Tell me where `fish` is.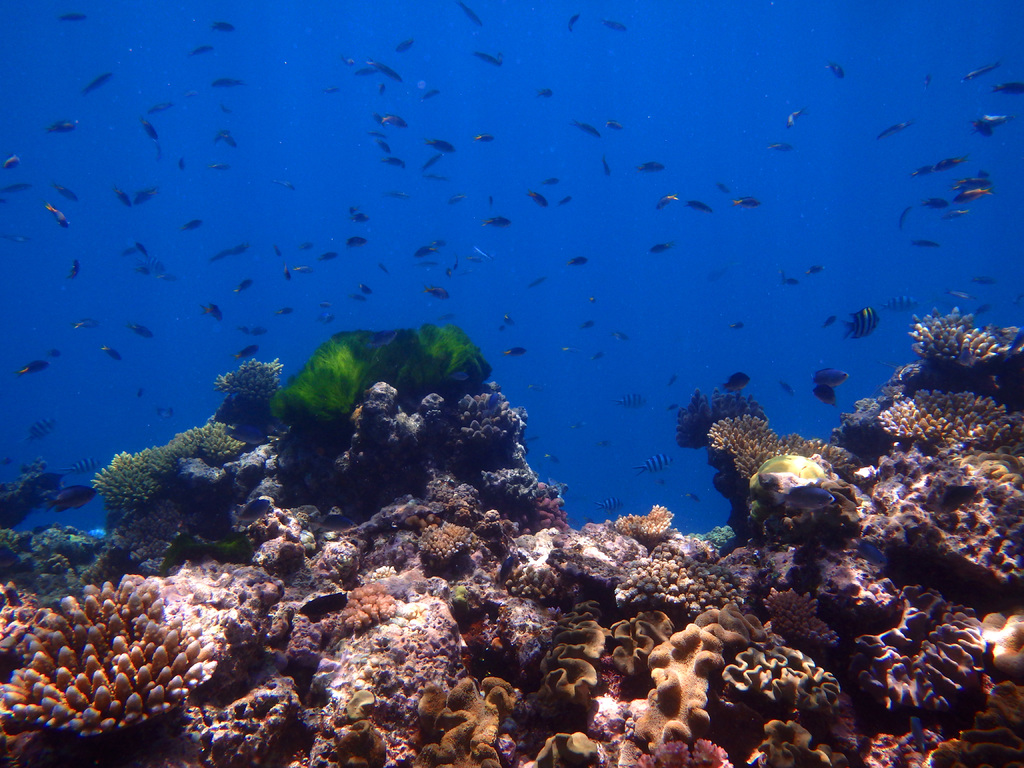
`fish` is at box(768, 141, 792, 149).
